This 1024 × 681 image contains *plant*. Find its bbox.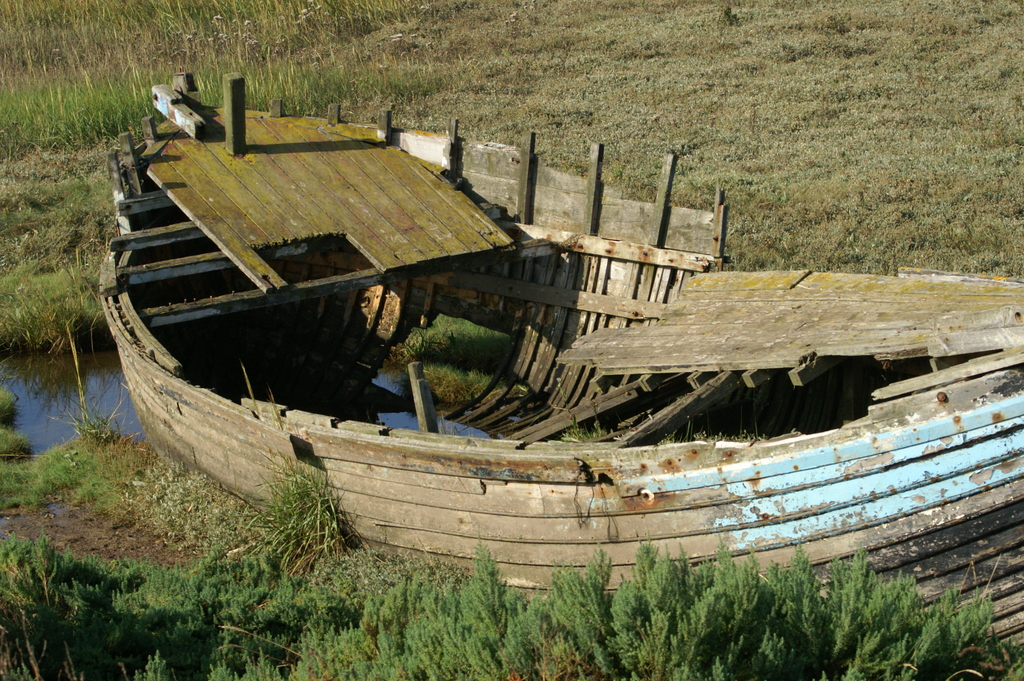
(x1=45, y1=322, x2=148, y2=475).
